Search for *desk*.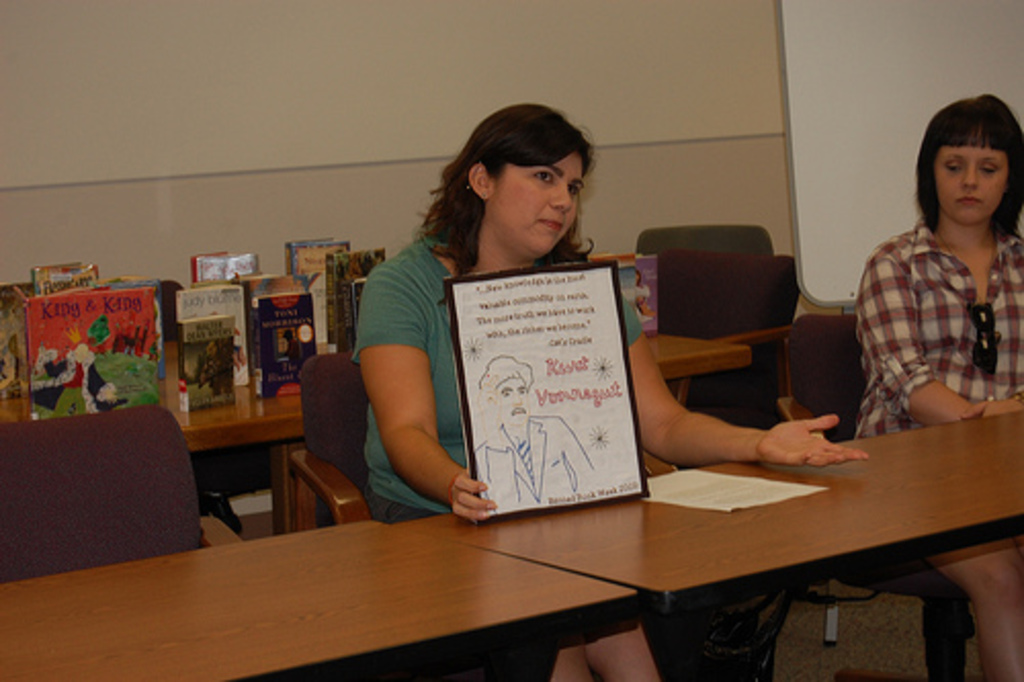
Found at pyautogui.locateOnScreen(4, 459, 1023, 674).
